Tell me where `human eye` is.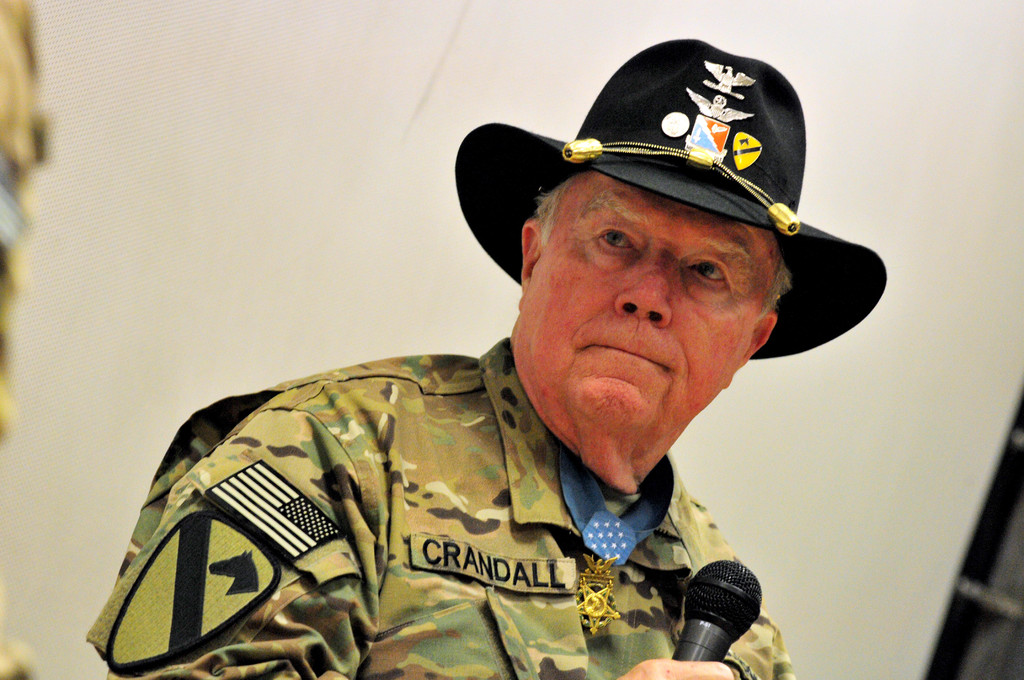
`human eye` is at 688,250,742,299.
